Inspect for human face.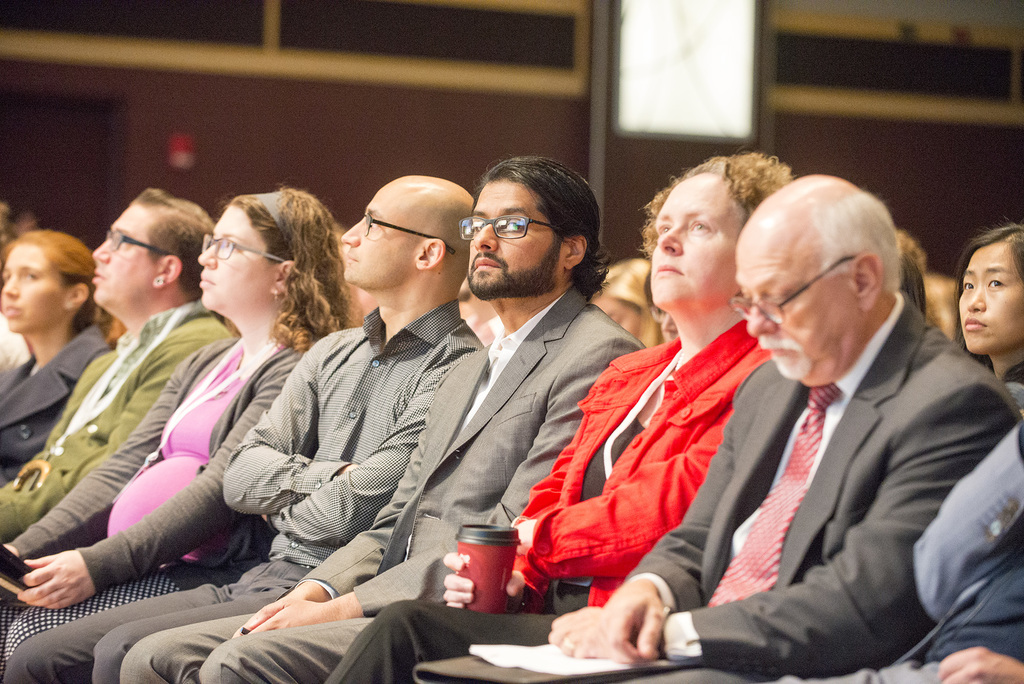
Inspection: (x1=466, y1=184, x2=553, y2=295).
